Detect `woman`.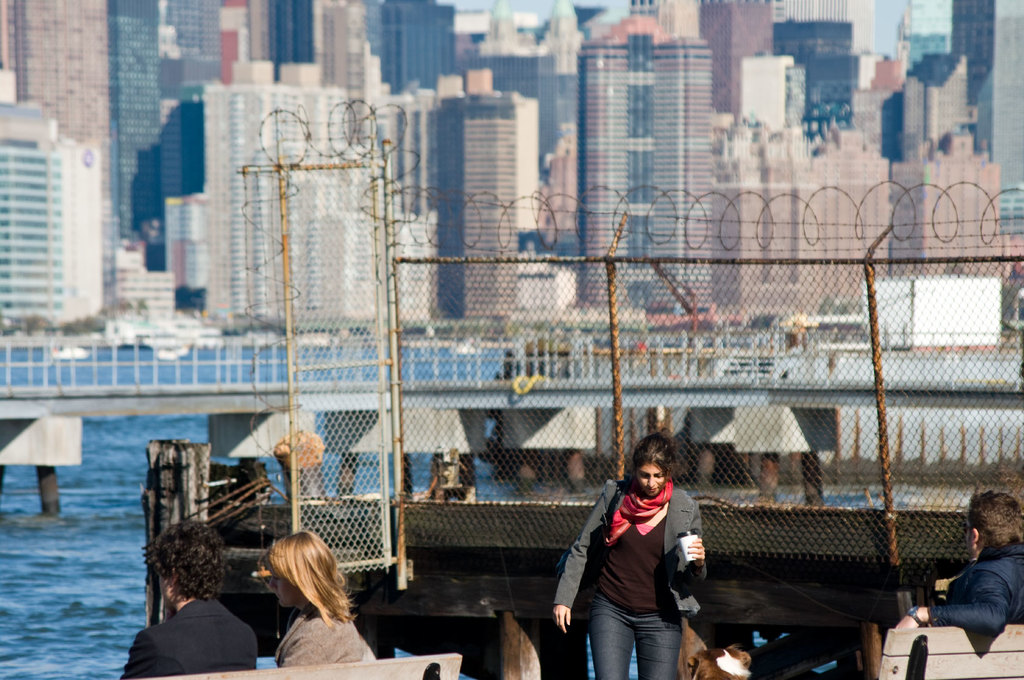
Detected at 244 531 376 668.
